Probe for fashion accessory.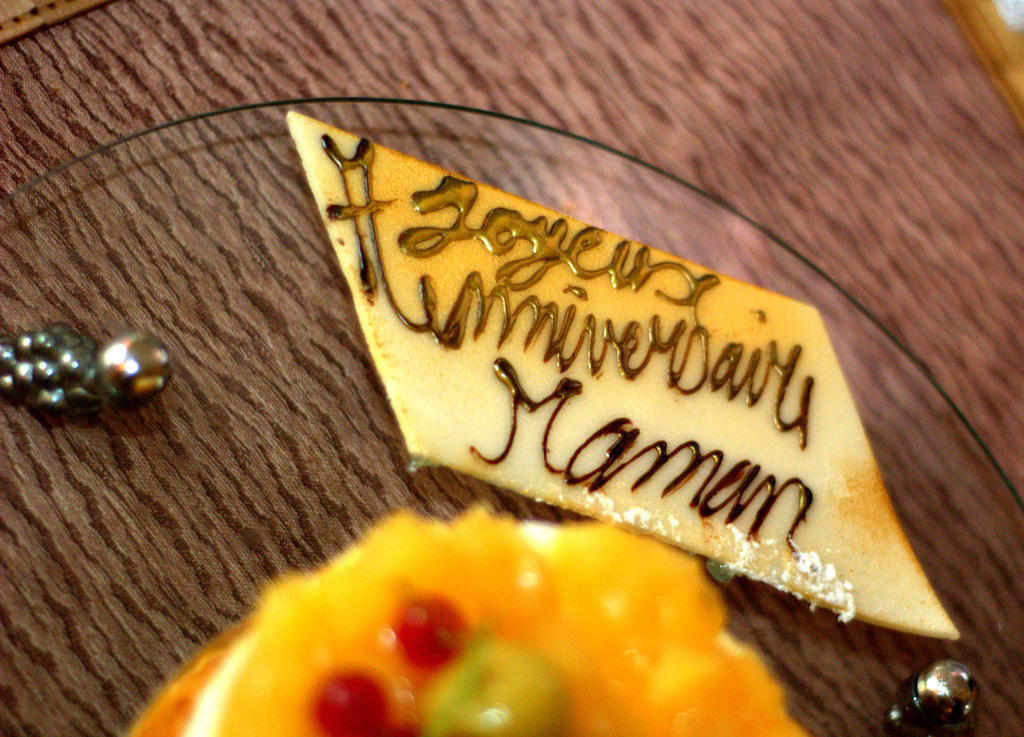
Probe result: l=0, t=321, r=172, b=423.
